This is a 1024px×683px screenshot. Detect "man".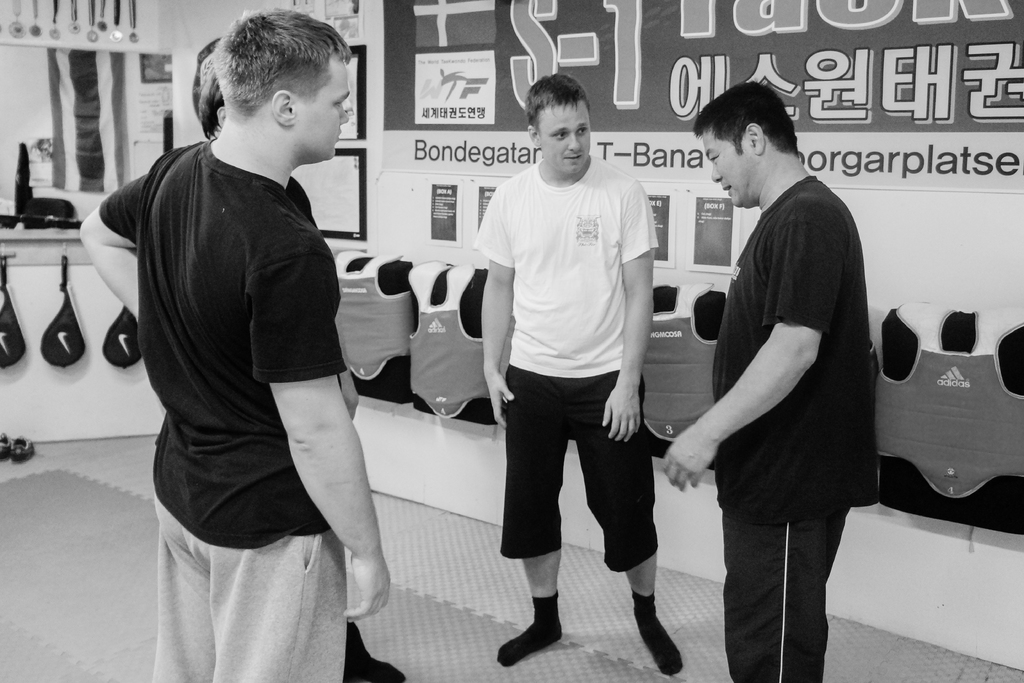
(left=663, top=85, right=882, bottom=682).
